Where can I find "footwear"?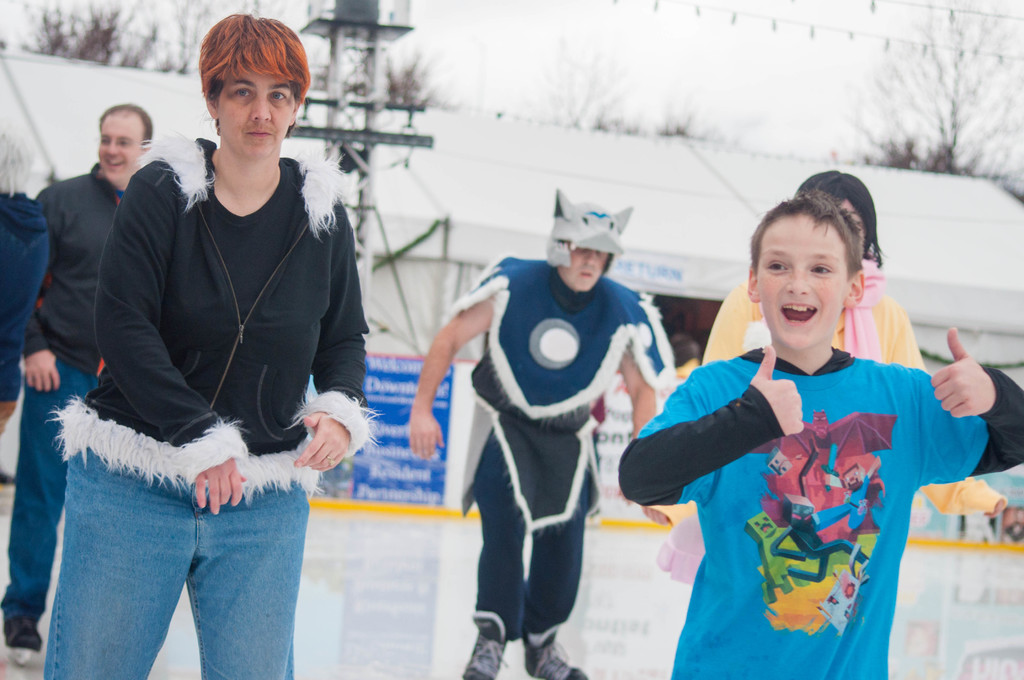
You can find it at (x1=462, y1=634, x2=507, y2=679).
